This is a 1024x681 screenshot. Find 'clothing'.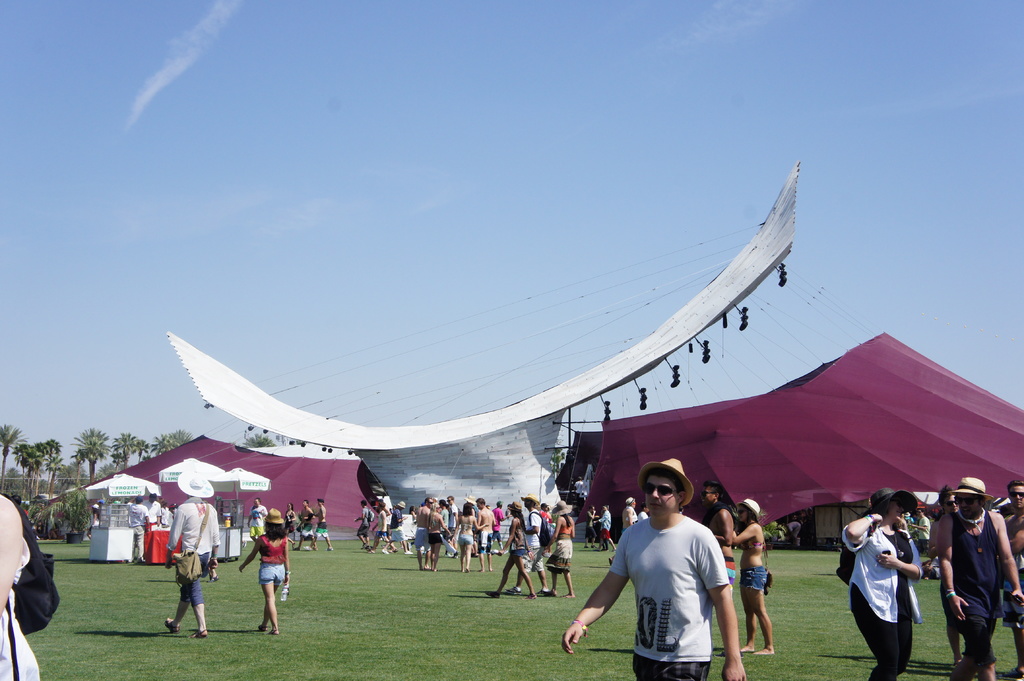
Bounding box: 458 534 477 550.
